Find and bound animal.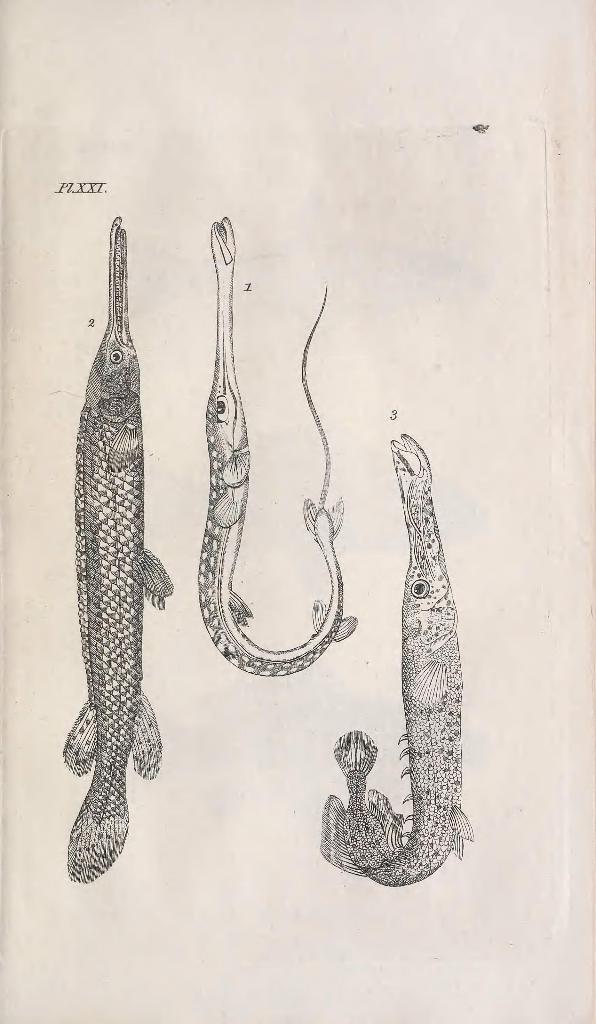
Bound: bbox(316, 435, 479, 891).
